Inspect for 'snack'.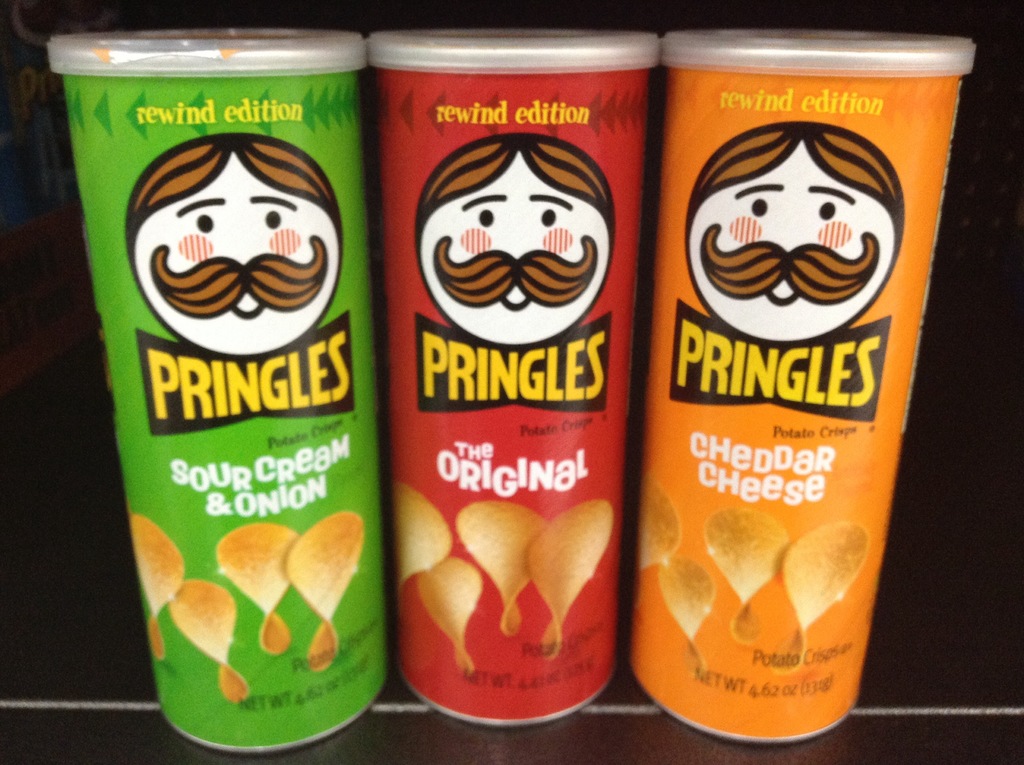
Inspection: 641, 476, 682, 575.
